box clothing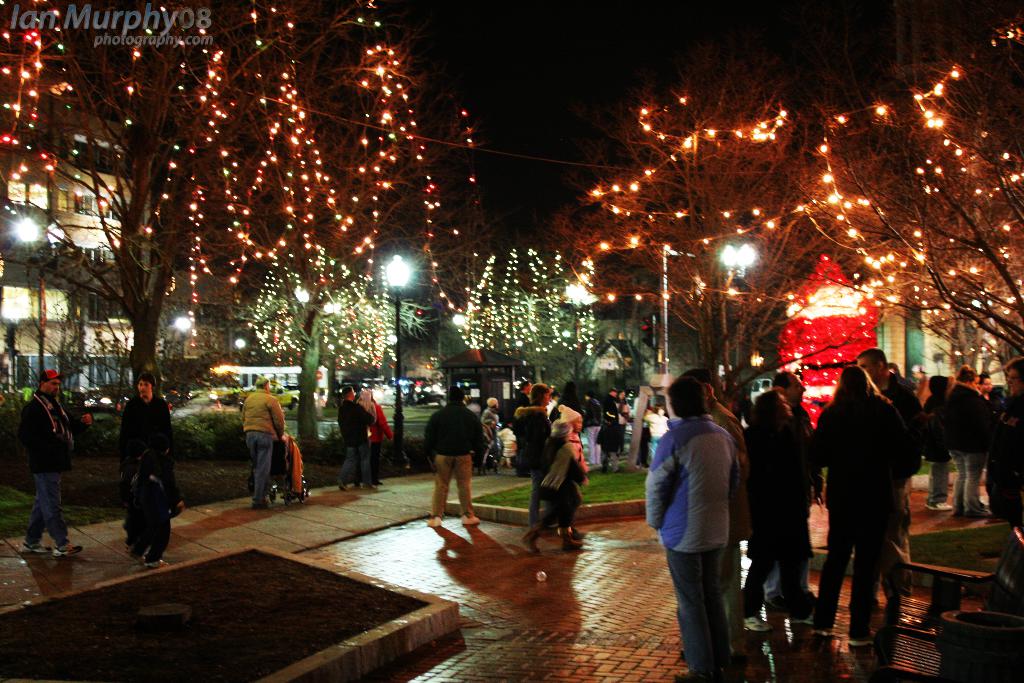
x1=420, y1=393, x2=483, y2=518
